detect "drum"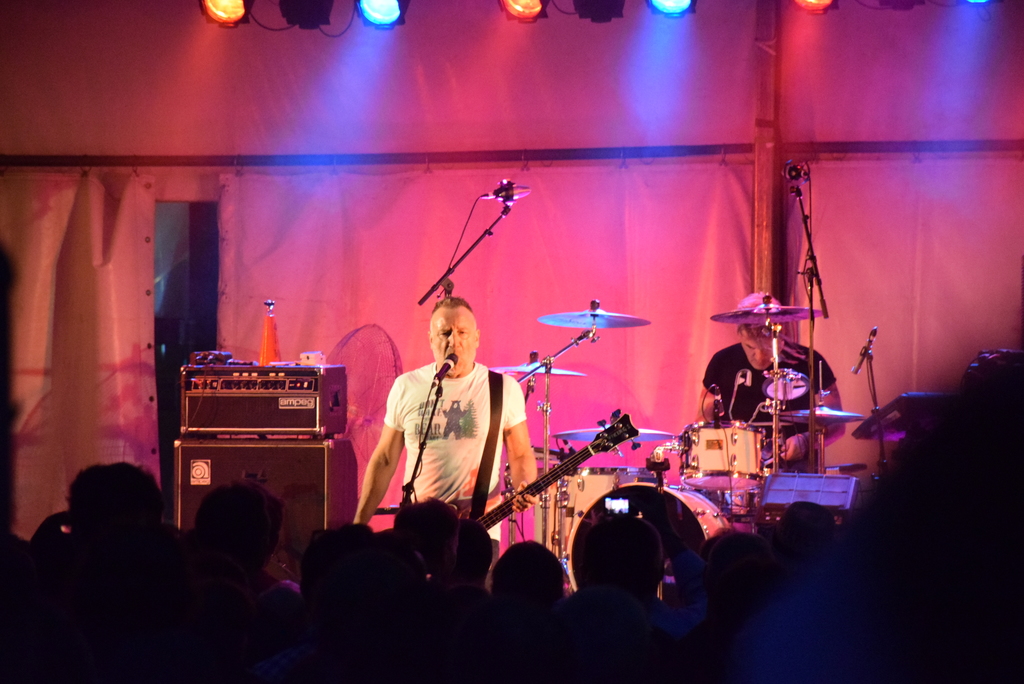
<region>684, 486, 753, 515</region>
